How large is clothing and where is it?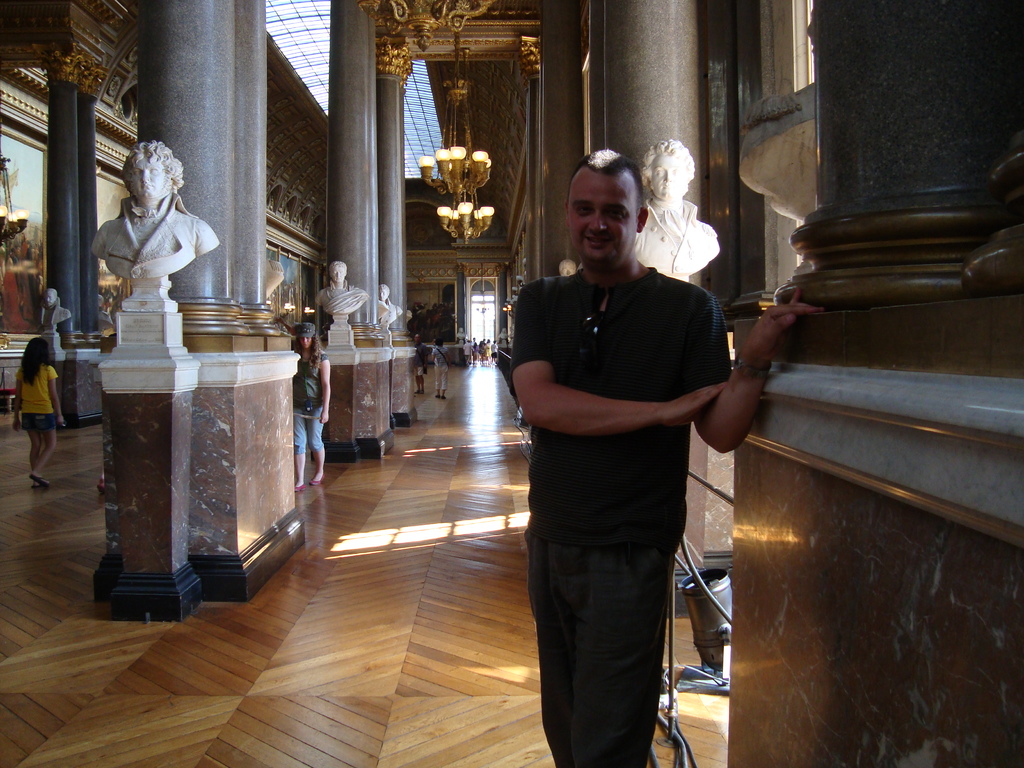
Bounding box: [513,180,740,729].
